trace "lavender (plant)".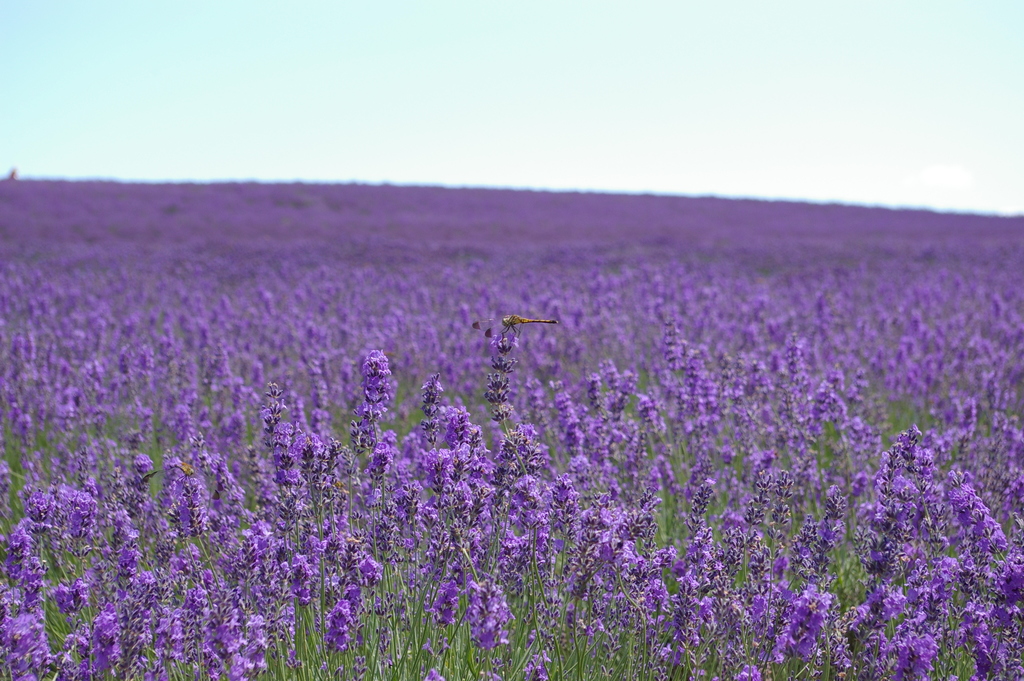
Traced to x1=672, y1=530, x2=712, y2=645.
